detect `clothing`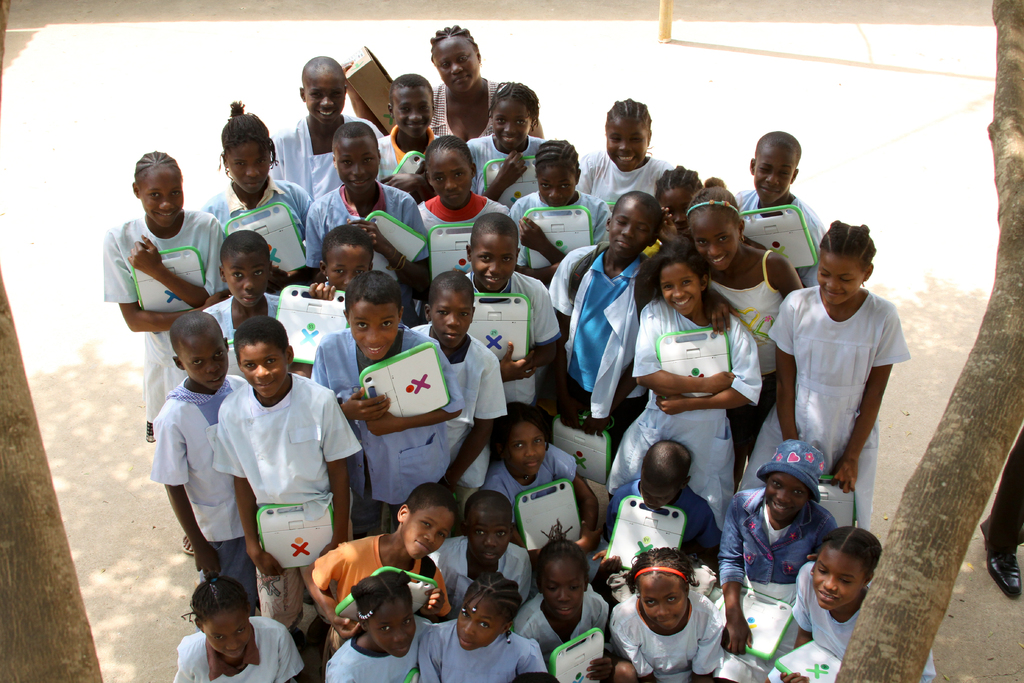
BBox(409, 322, 509, 493)
